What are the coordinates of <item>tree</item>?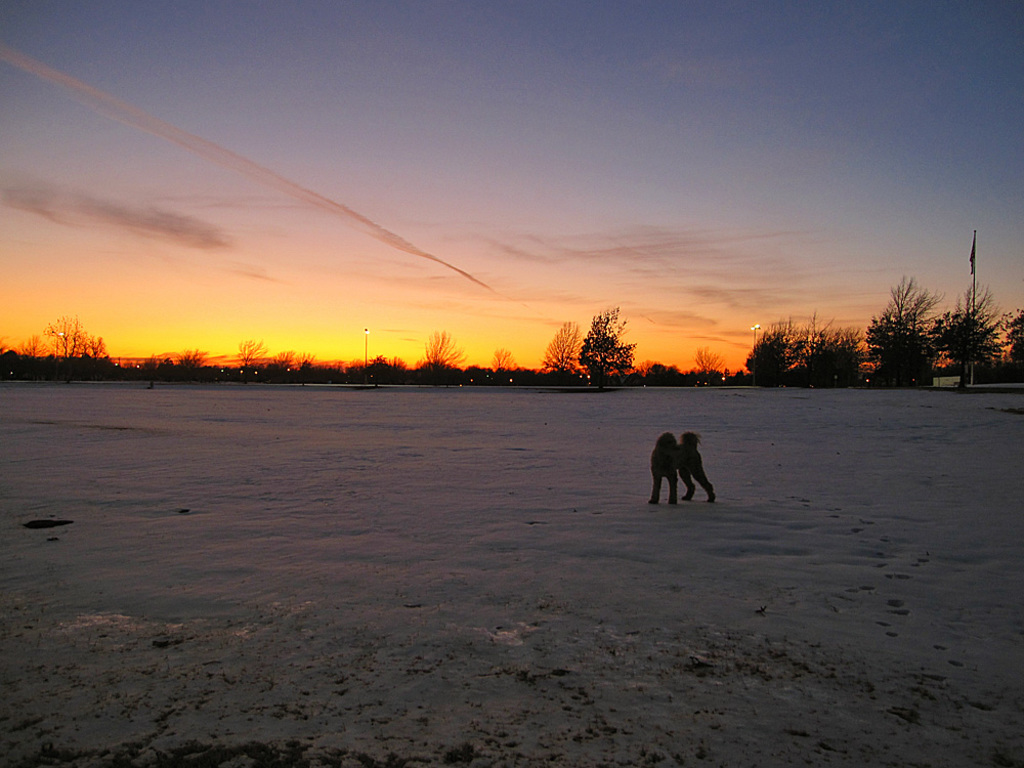
[279, 350, 332, 386].
